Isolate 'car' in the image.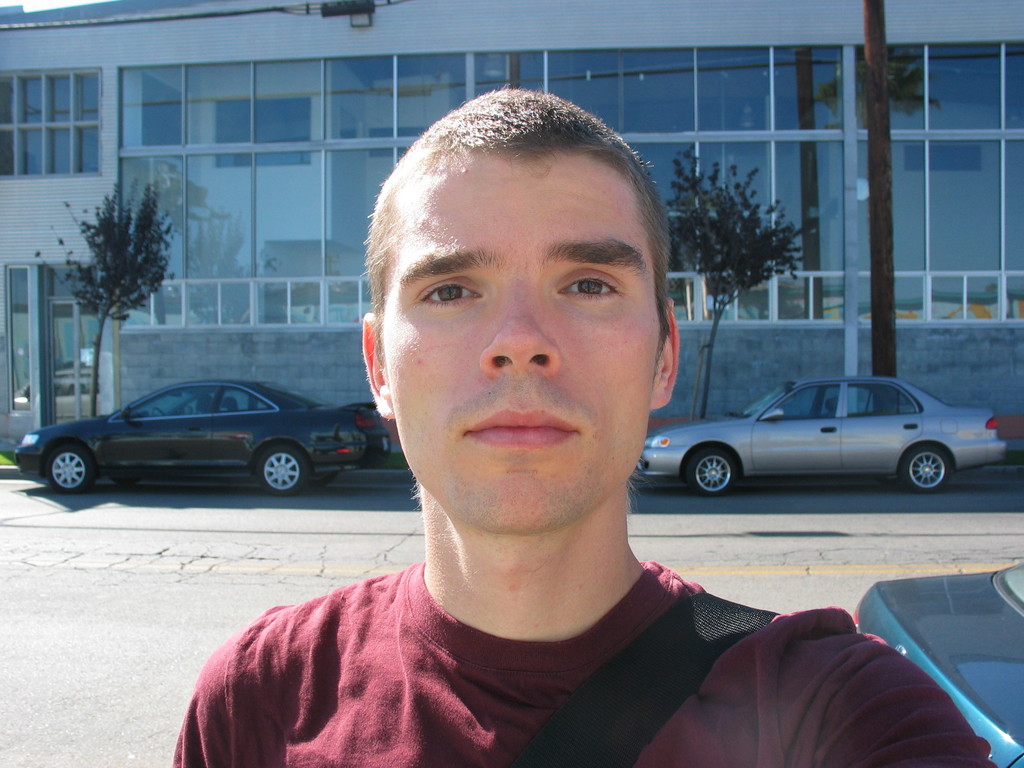
Isolated region: <bbox>850, 558, 1023, 767</bbox>.
